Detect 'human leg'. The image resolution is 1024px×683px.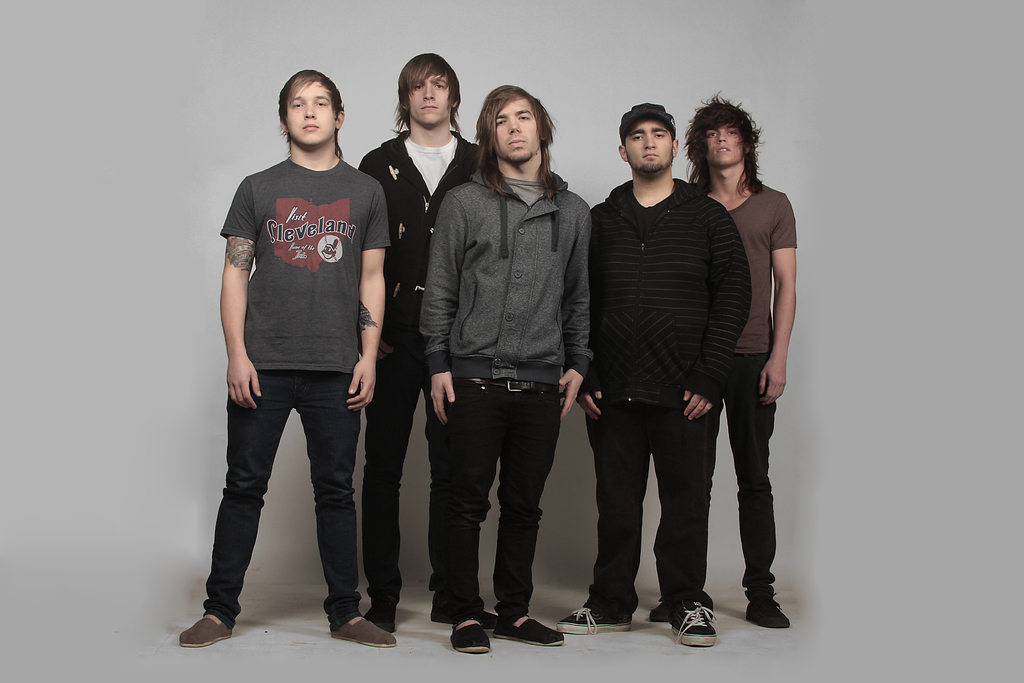
303 399 396 645.
